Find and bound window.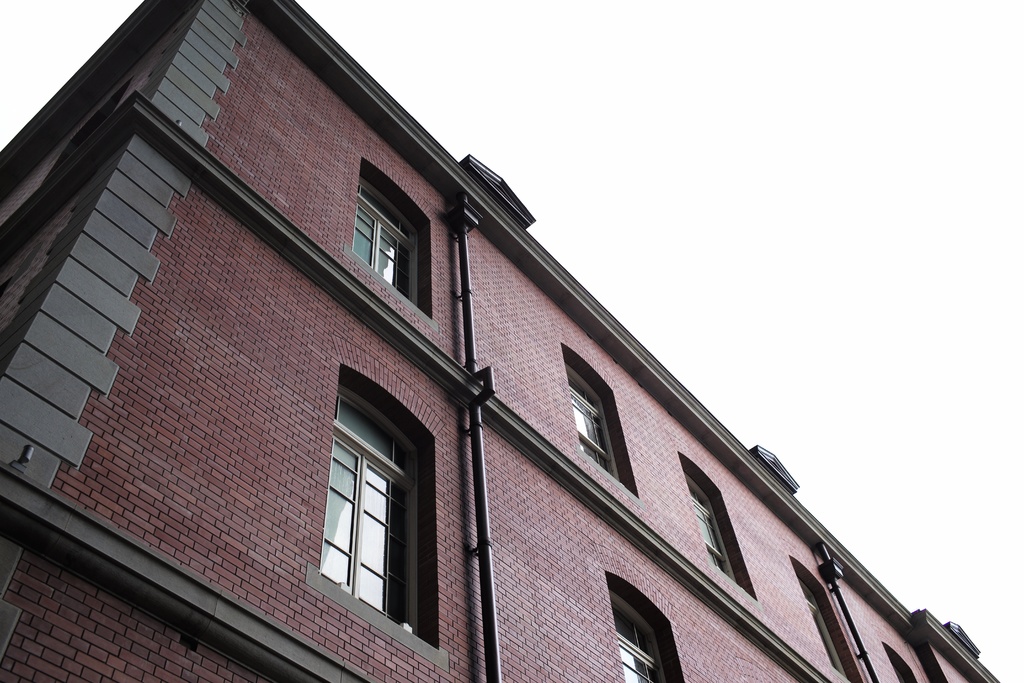
Bound: left=351, top=152, right=433, bottom=325.
